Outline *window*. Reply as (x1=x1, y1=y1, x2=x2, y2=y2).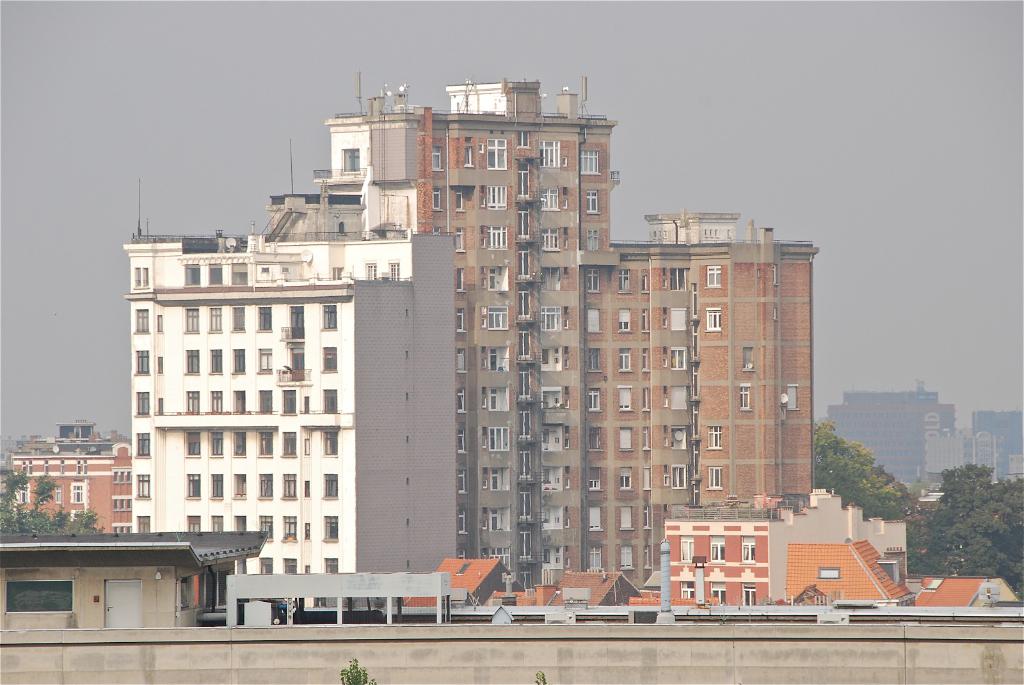
(x1=486, y1=186, x2=508, y2=212).
